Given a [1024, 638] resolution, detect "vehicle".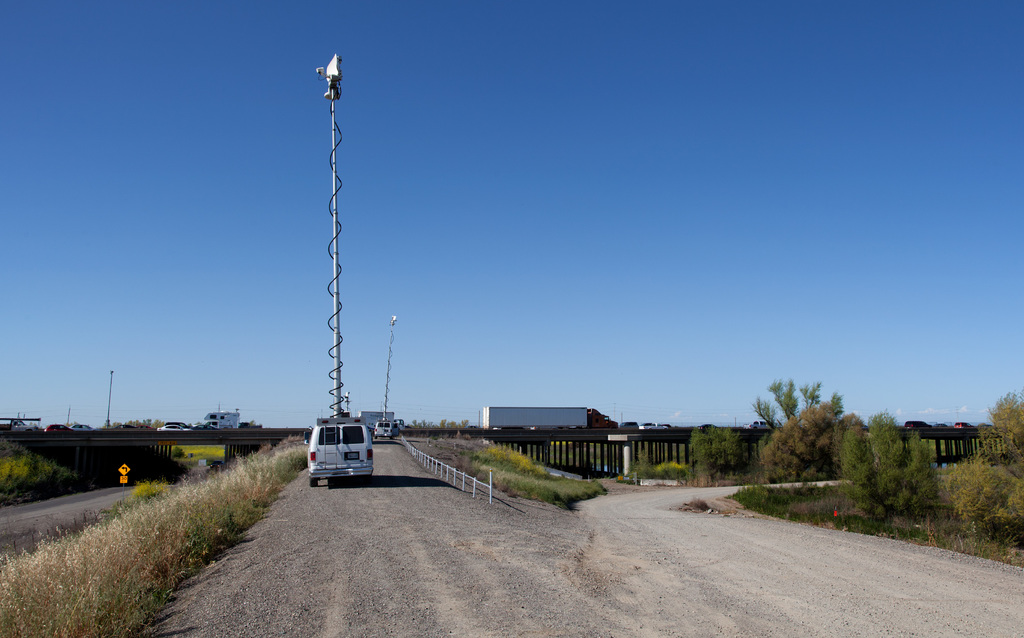
[left=619, top=418, right=639, bottom=433].
